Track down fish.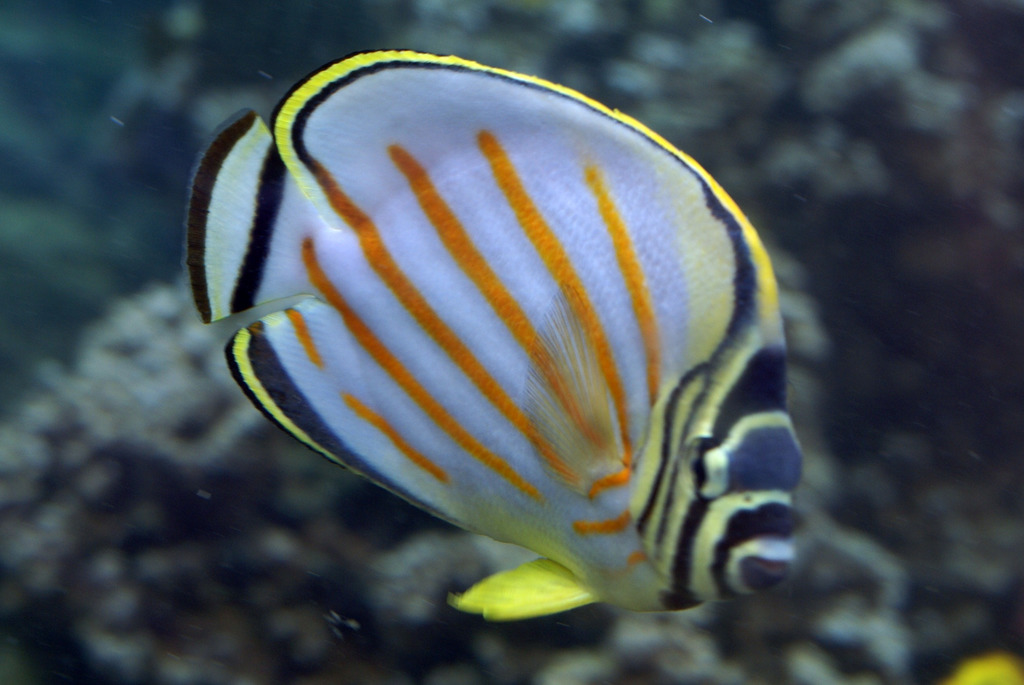
Tracked to left=183, top=44, right=806, bottom=662.
